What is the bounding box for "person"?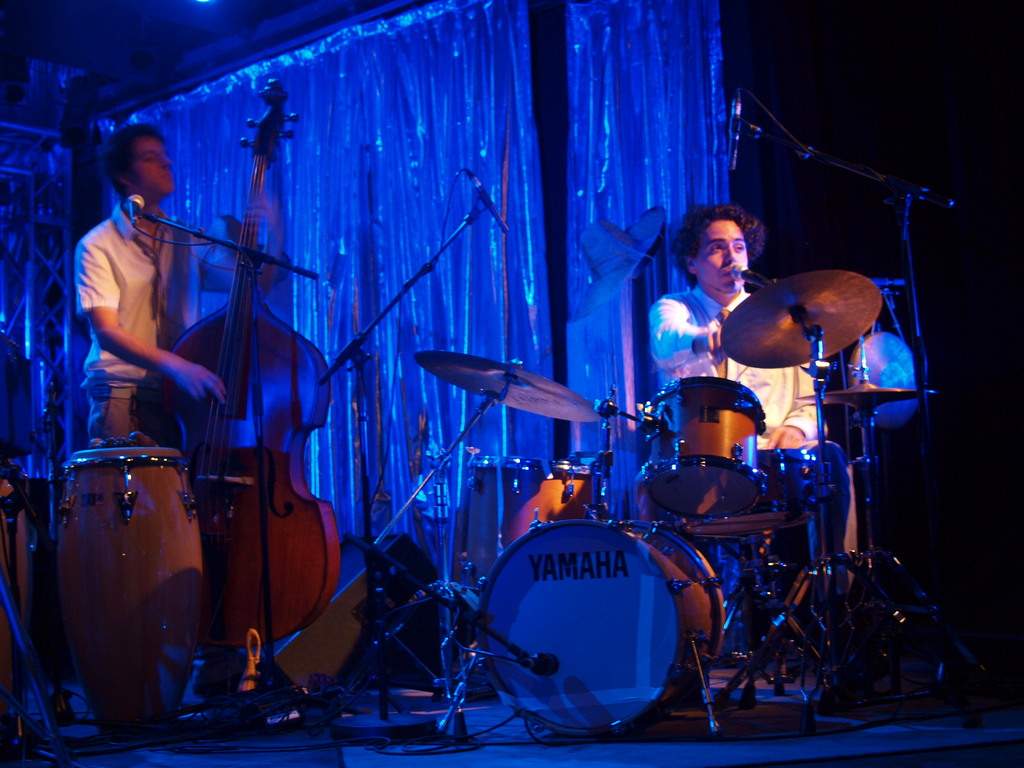
73 116 250 439.
